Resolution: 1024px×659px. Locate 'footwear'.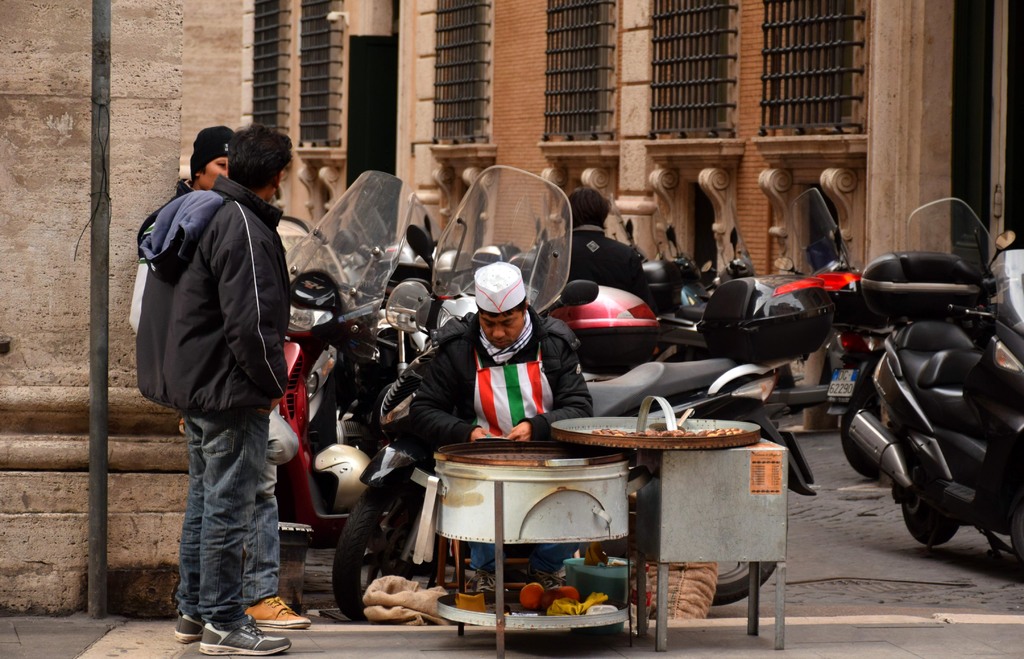
198,617,288,654.
